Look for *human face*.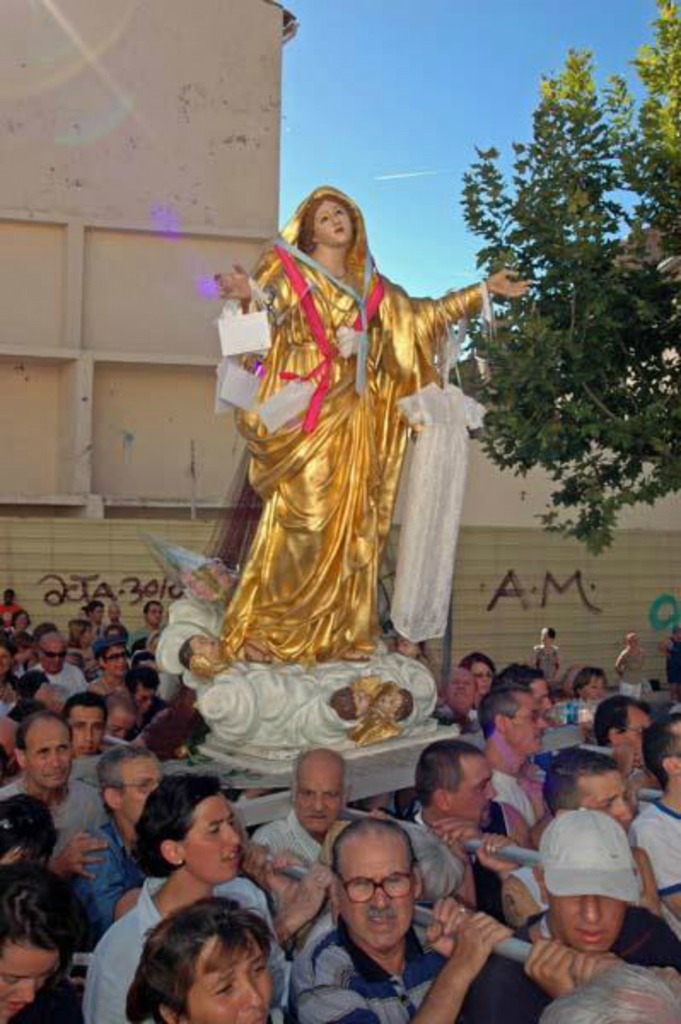
Found: bbox(15, 613, 30, 625).
